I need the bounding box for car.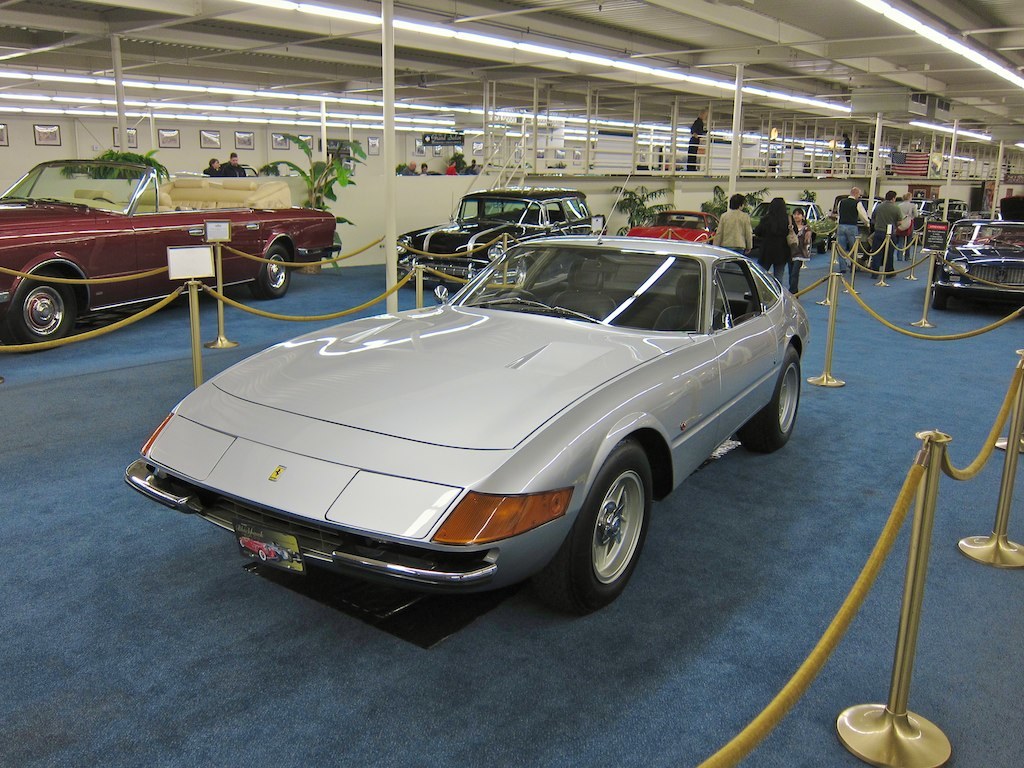
Here it is: bbox=(622, 208, 715, 243).
